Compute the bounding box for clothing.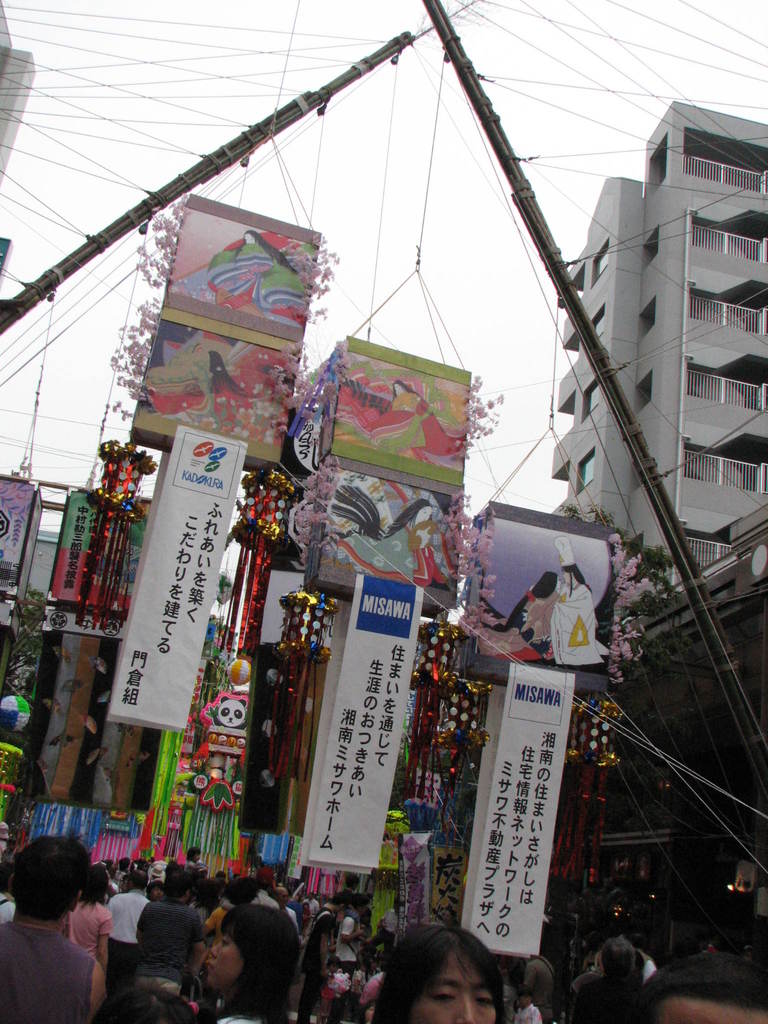
select_region(0, 927, 95, 1023).
